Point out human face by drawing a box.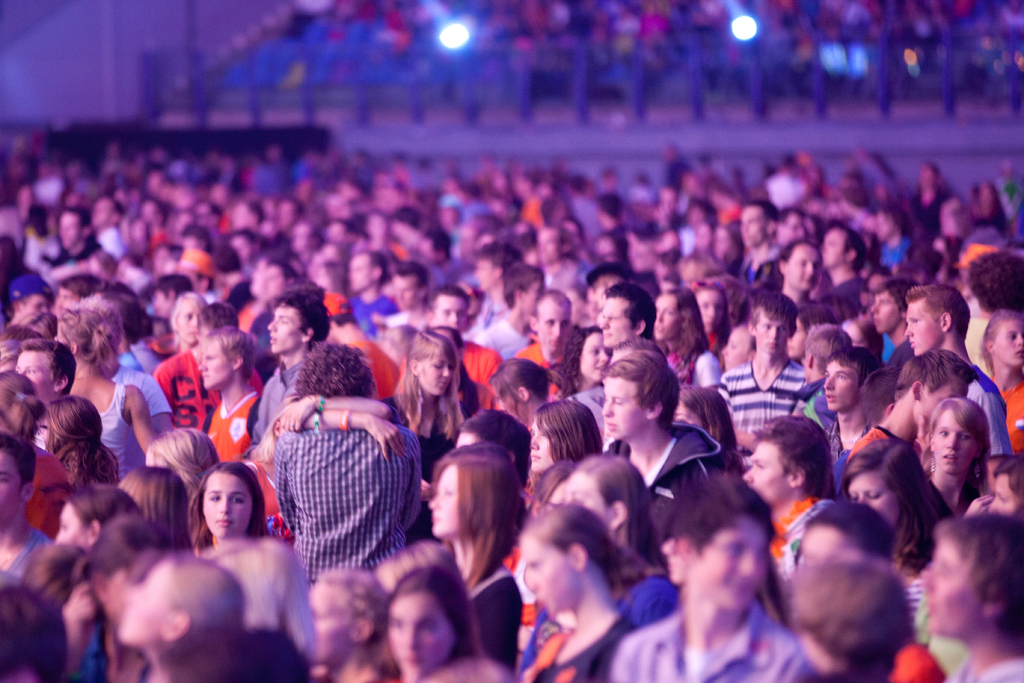
387,589,450,675.
